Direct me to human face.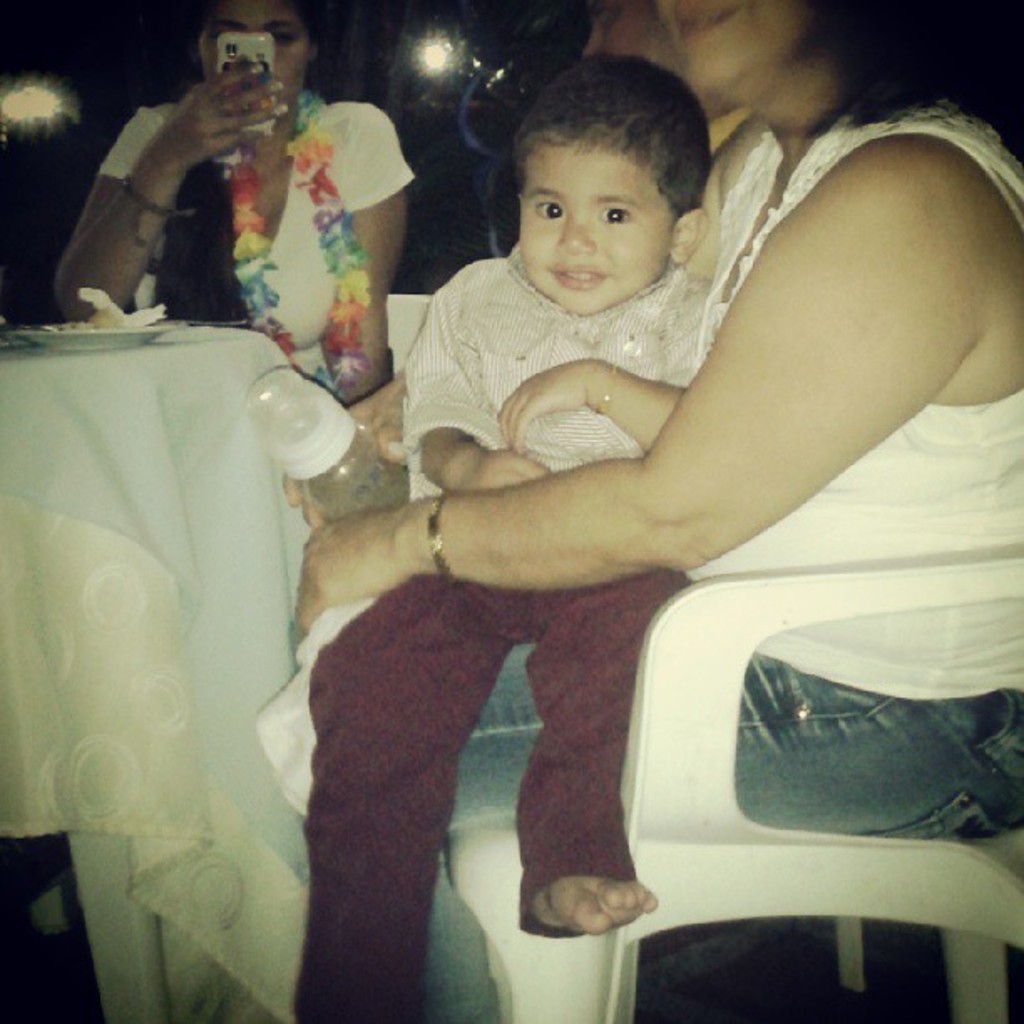
Direction: bbox=(202, 0, 300, 105).
